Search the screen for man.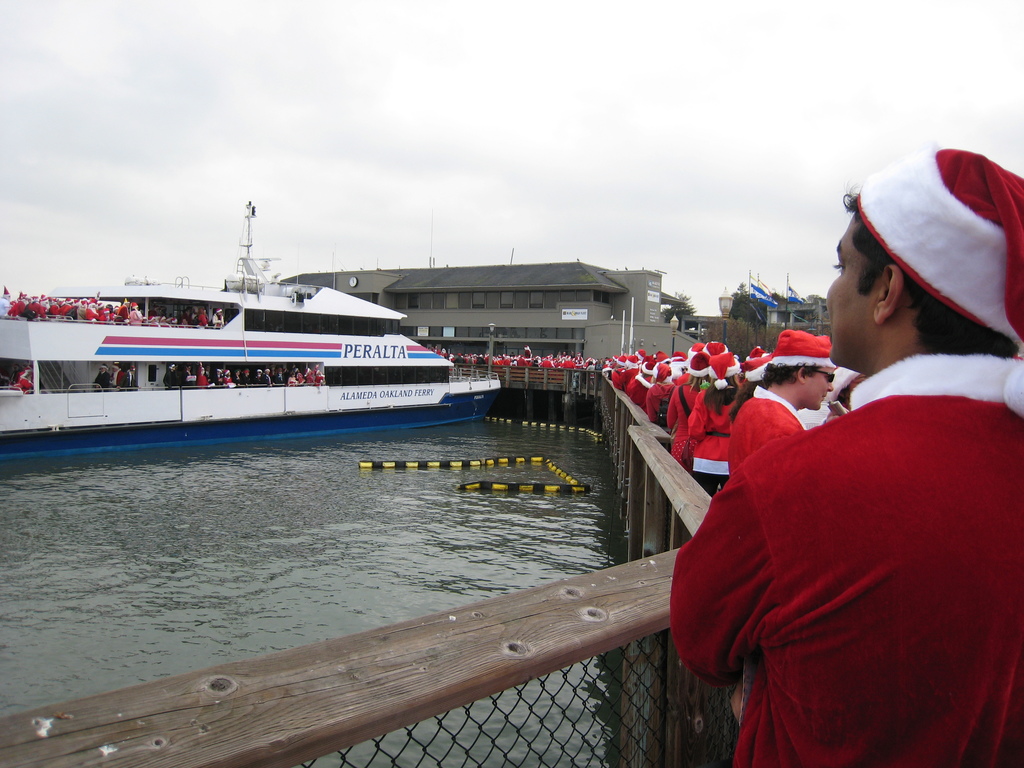
Found at BBox(179, 317, 193, 330).
